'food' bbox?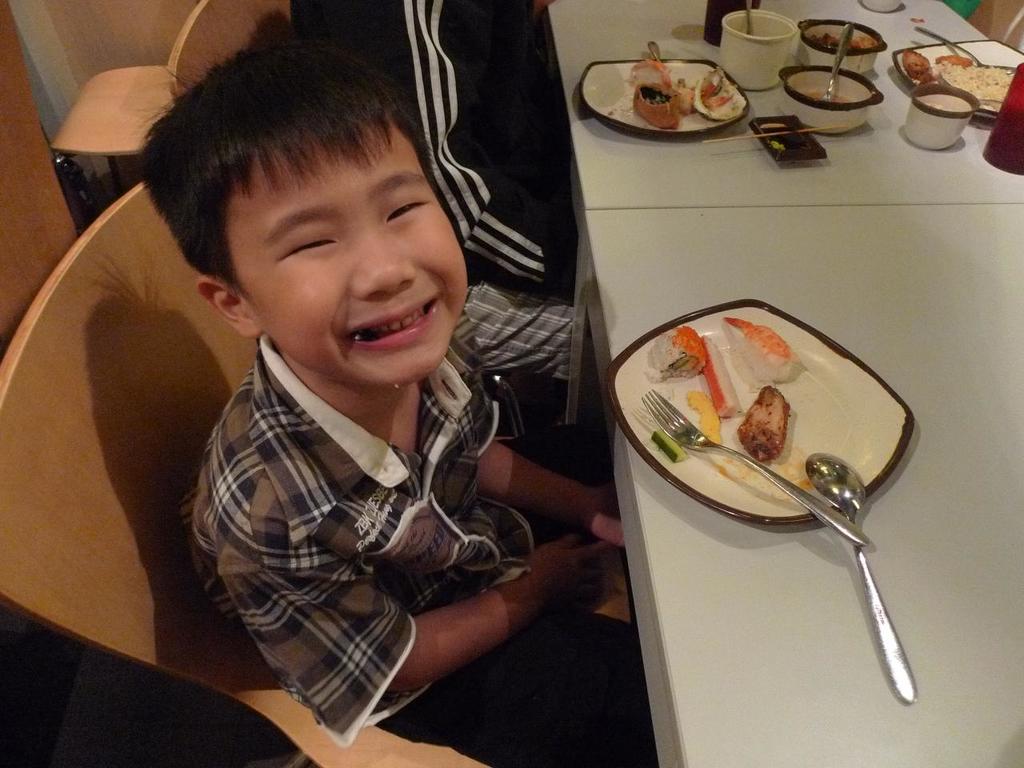
Rect(809, 31, 878, 50)
